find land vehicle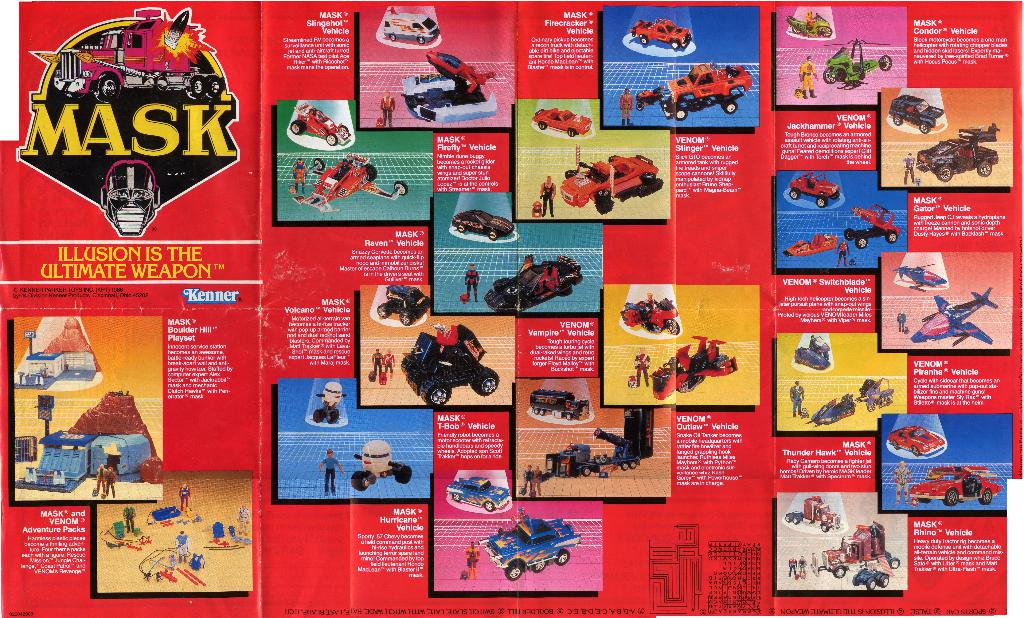
l=646, t=330, r=740, b=398
